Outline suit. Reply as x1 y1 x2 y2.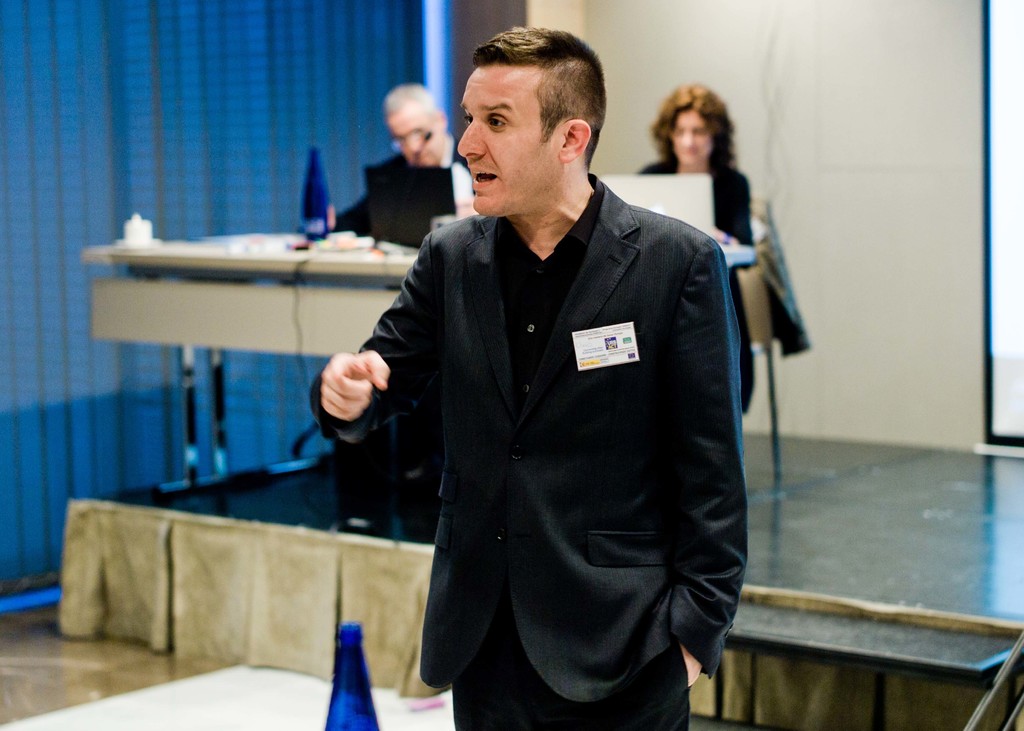
632 165 751 414.
